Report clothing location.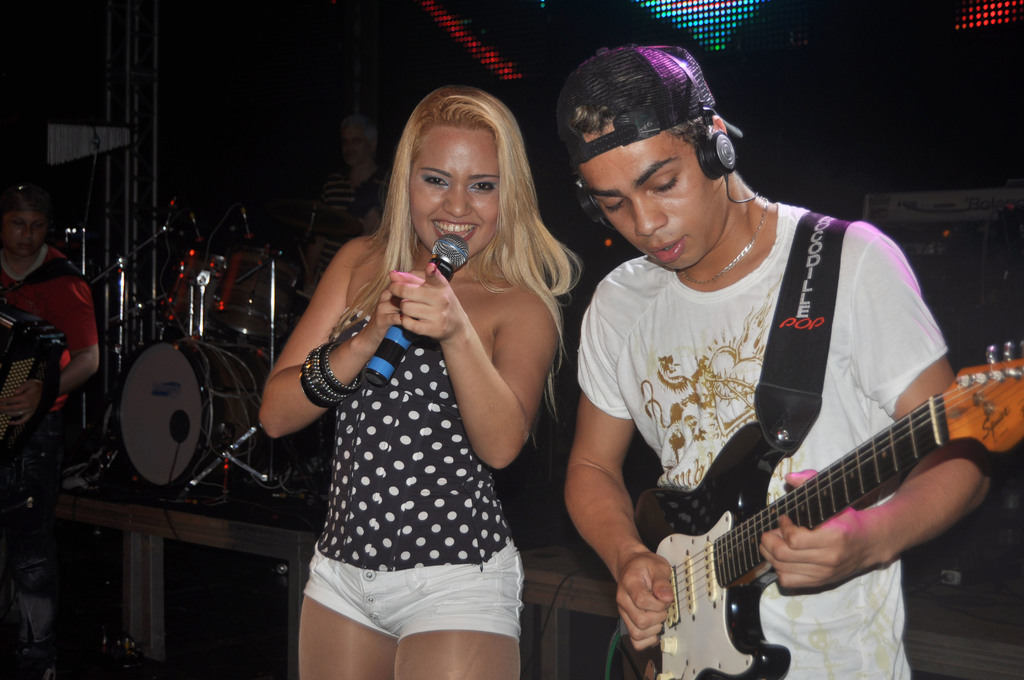
Report: <bbox>304, 308, 526, 642</bbox>.
